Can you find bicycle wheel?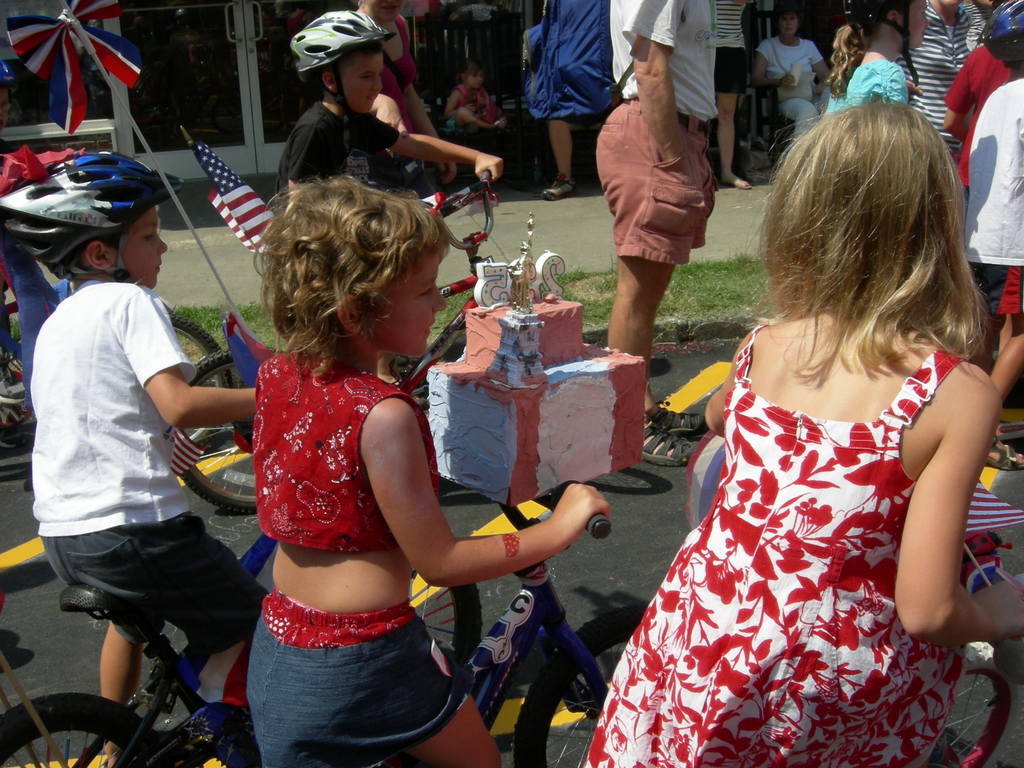
Yes, bounding box: 511,601,650,767.
